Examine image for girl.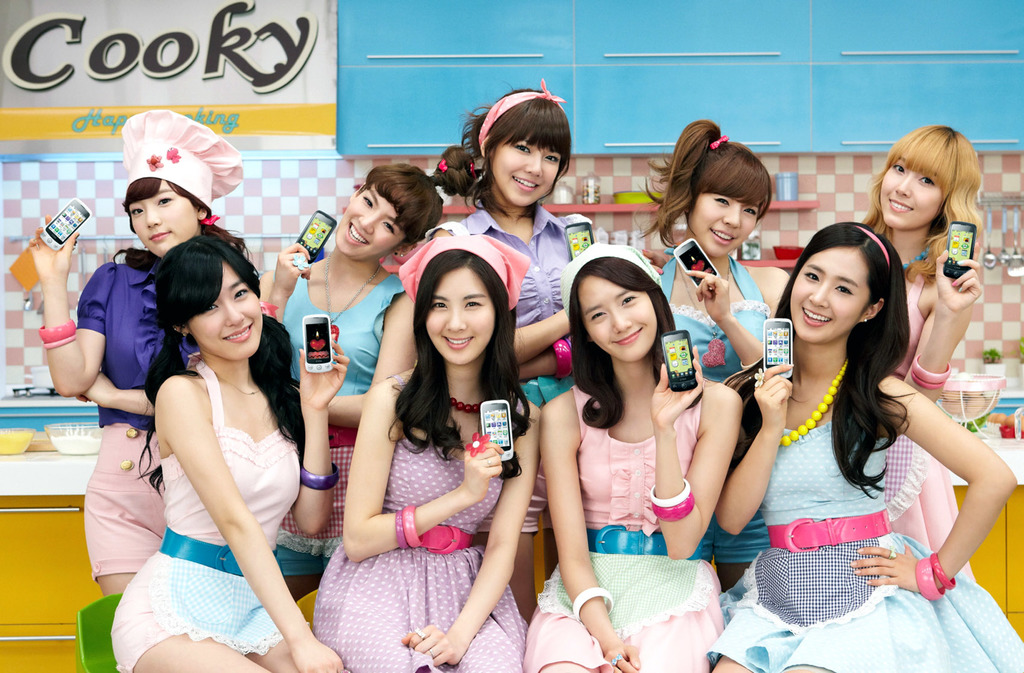
Examination result: [30, 113, 243, 594].
